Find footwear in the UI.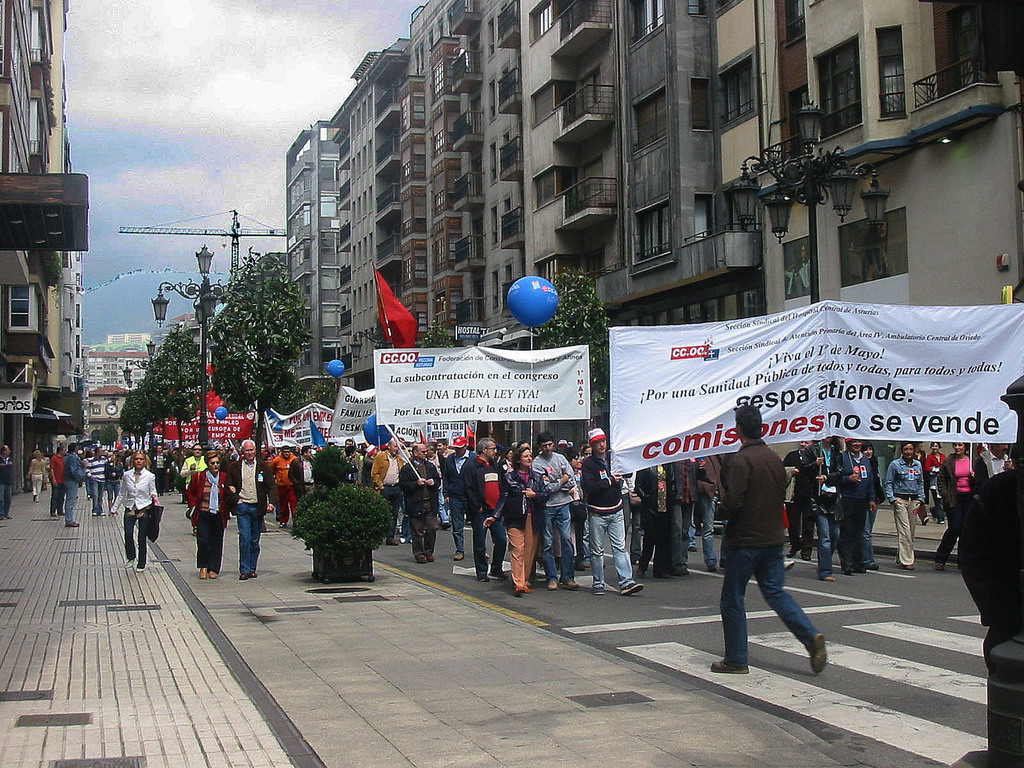
UI element at left=414, top=553, right=438, bottom=566.
